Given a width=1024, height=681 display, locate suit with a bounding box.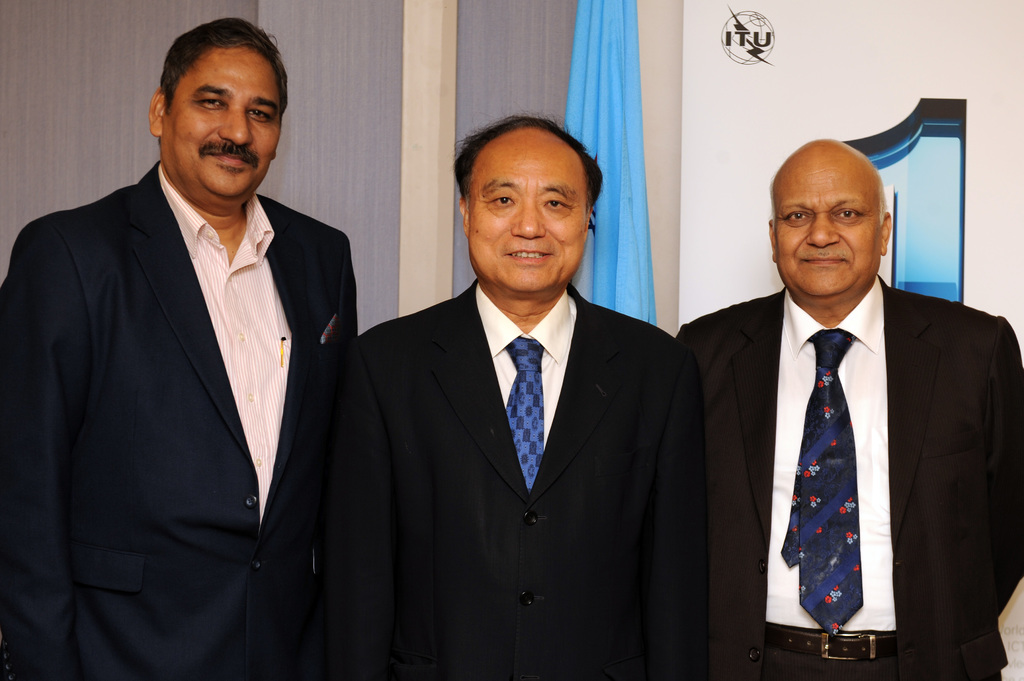
Located: x1=675, y1=284, x2=1023, y2=680.
